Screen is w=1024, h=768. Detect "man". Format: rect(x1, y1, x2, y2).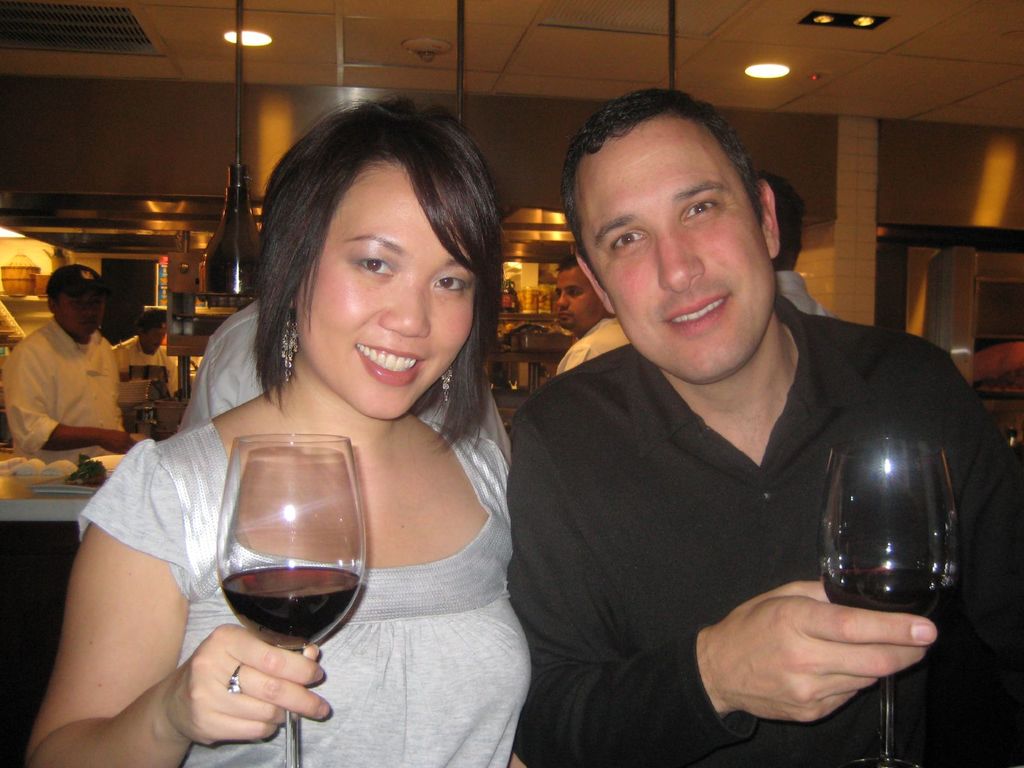
rect(1, 264, 144, 463).
